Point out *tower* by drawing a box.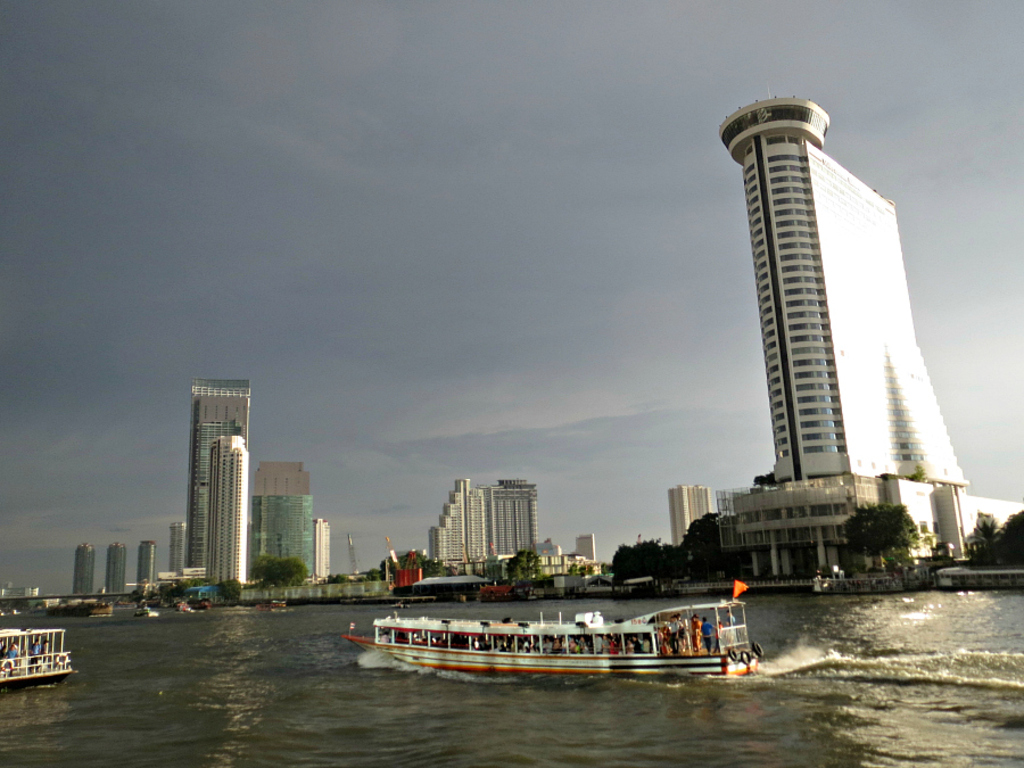
bbox(67, 537, 92, 601).
